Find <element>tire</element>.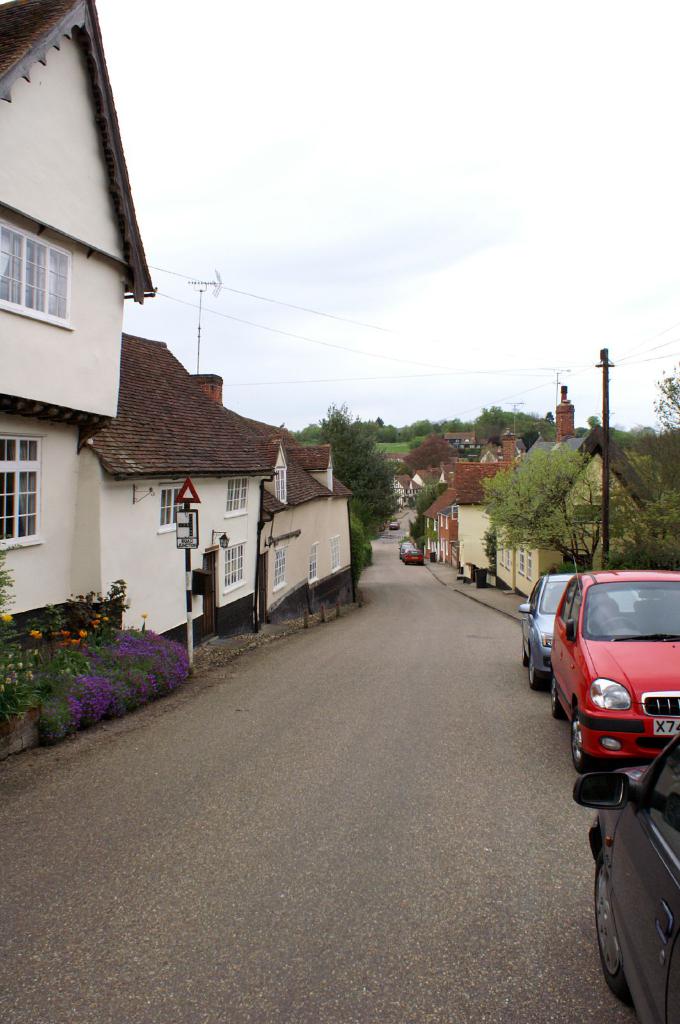
(x1=553, y1=679, x2=566, y2=719).
